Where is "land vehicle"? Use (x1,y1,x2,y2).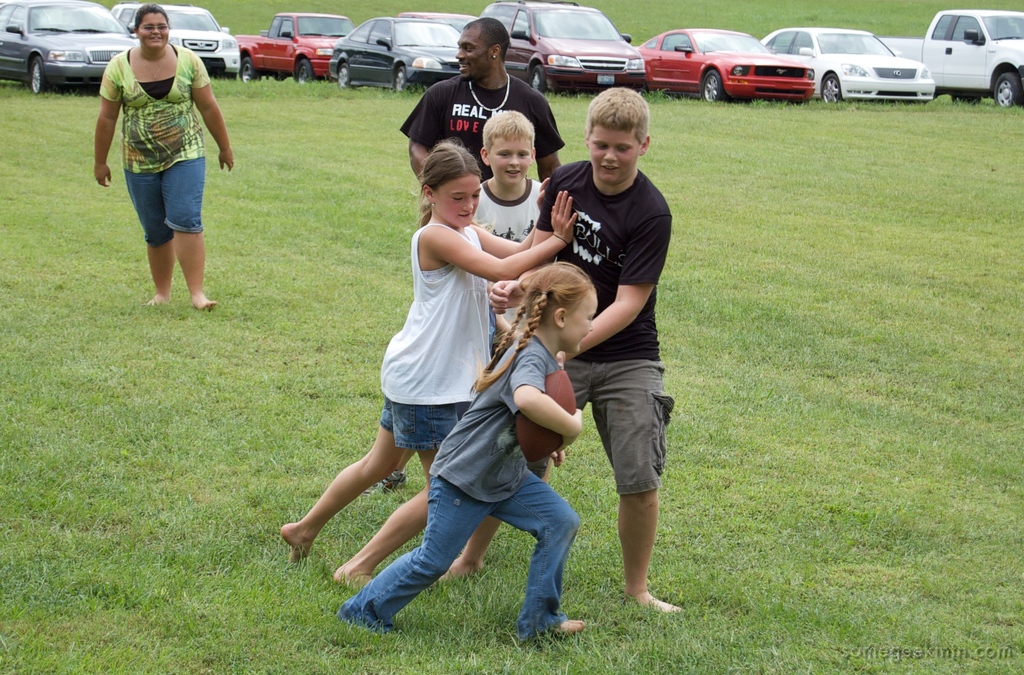
(0,5,143,97).
